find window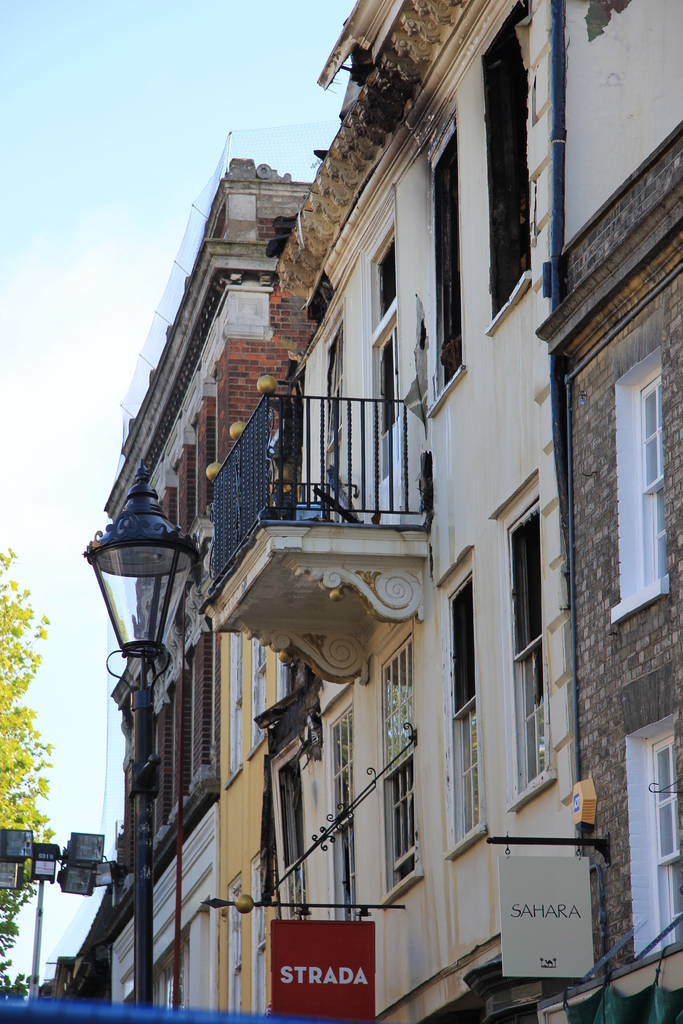
BBox(320, 323, 347, 449)
